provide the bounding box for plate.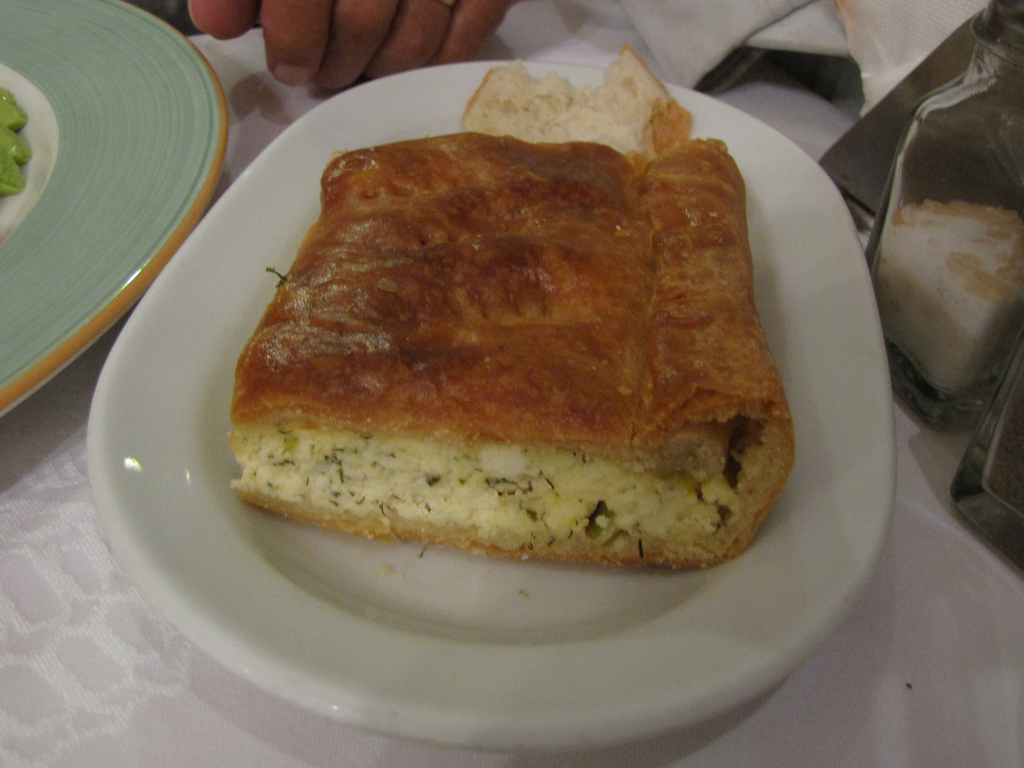
{"x1": 746, "y1": 0, "x2": 851, "y2": 56}.
